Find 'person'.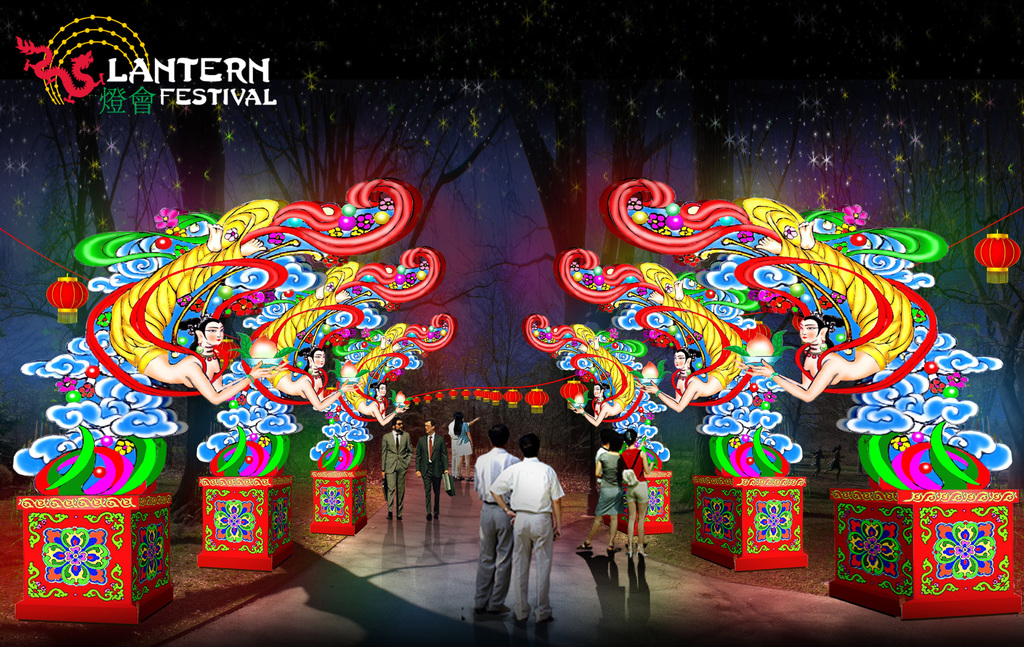
select_region(618, 428, 657, 562).
